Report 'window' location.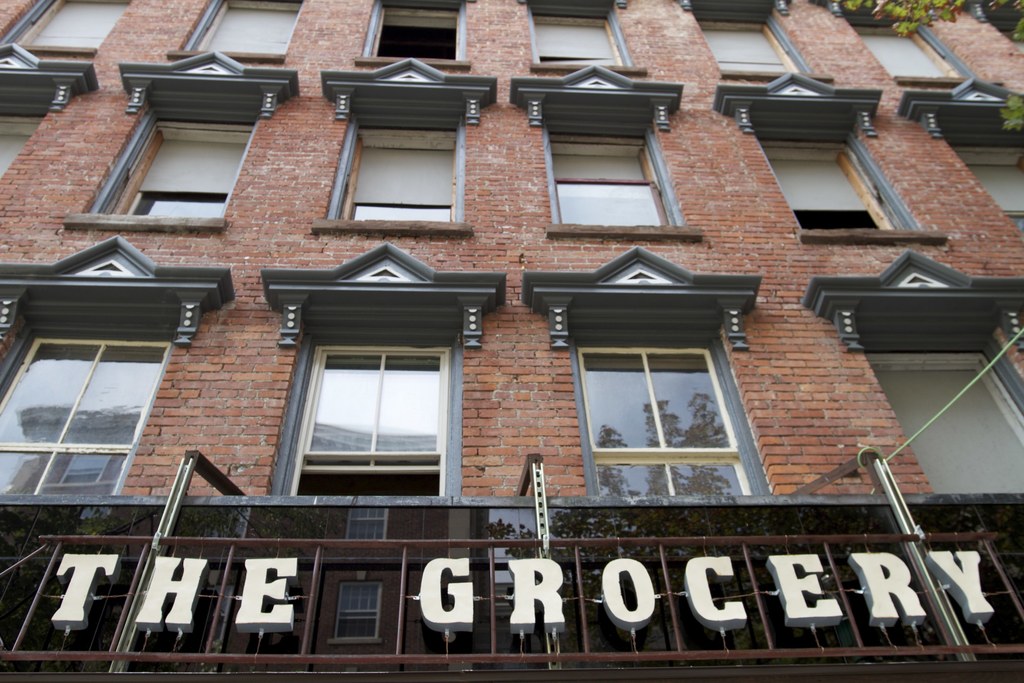
Report: {"x1": 809, "y1": 0, "x2": 999, "y2": 85}.
